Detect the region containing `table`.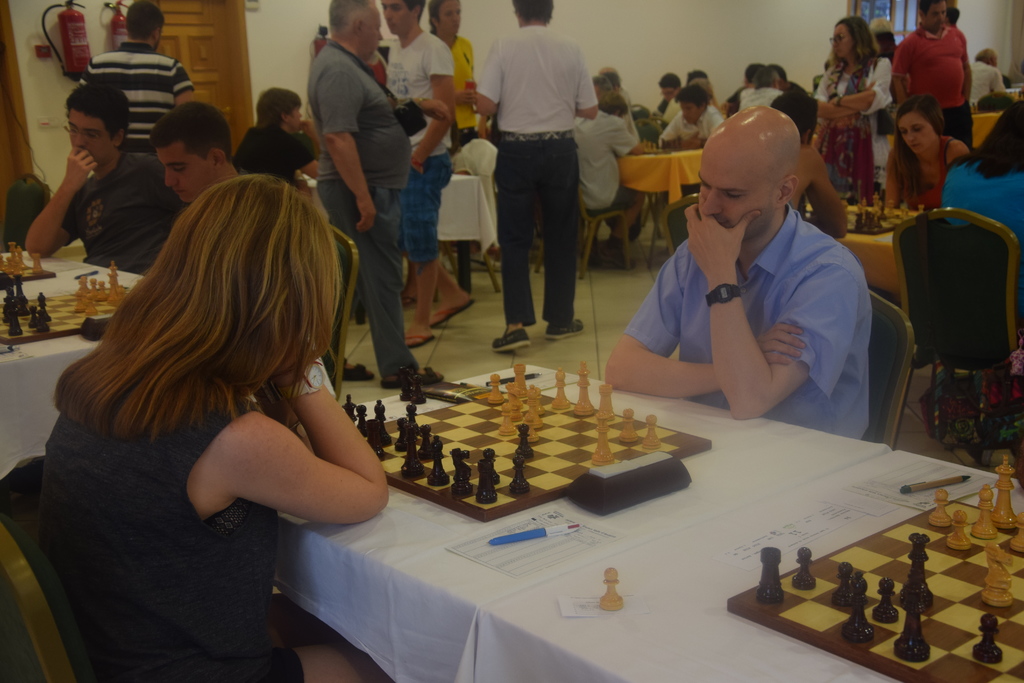
x1=808, y1=202, x2=929, y2=293.
